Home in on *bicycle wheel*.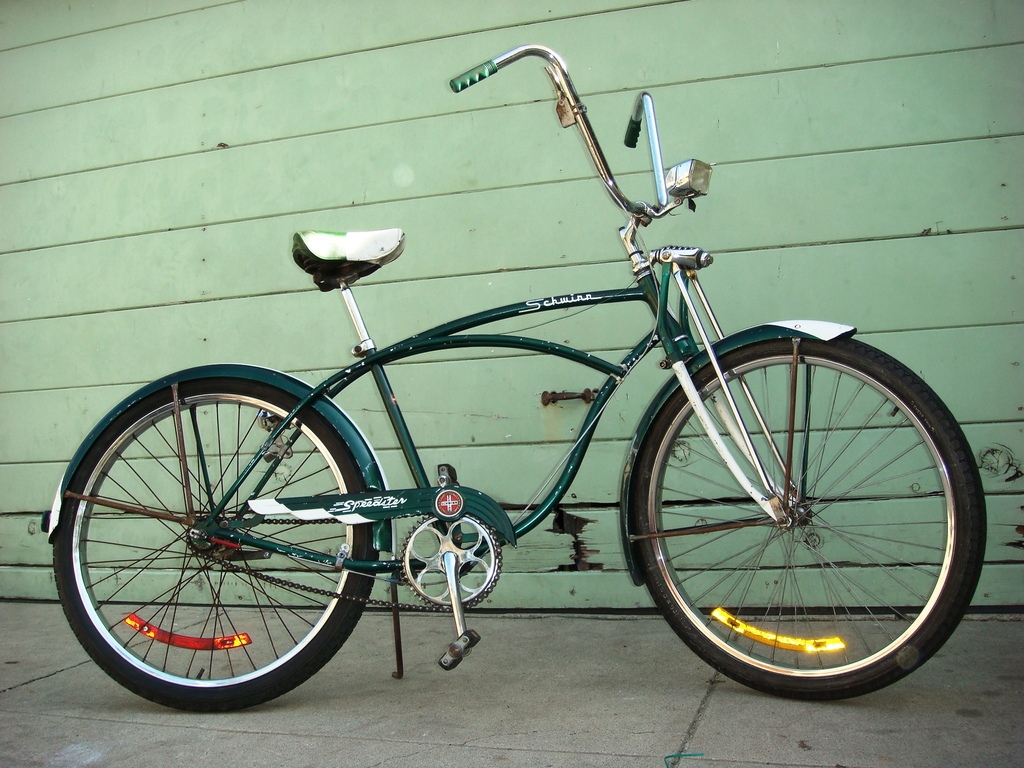
Homed in at box(626, 340, 987, 703).
